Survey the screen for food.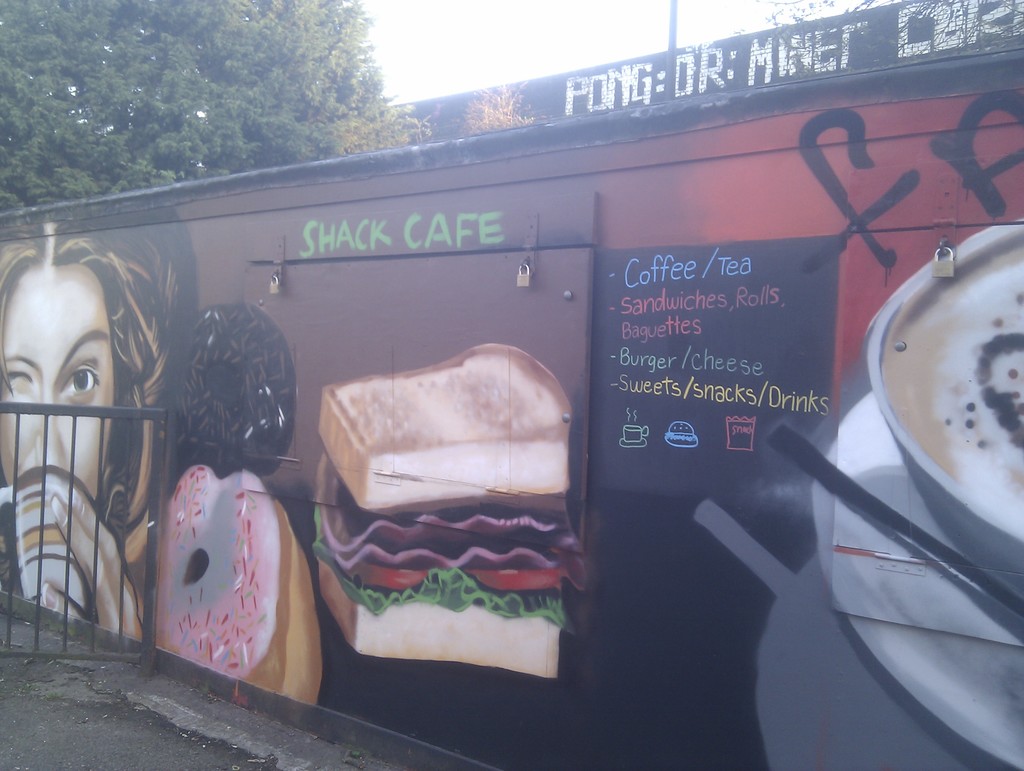
Survey found: l=147, t=464, r=324, b=708.
